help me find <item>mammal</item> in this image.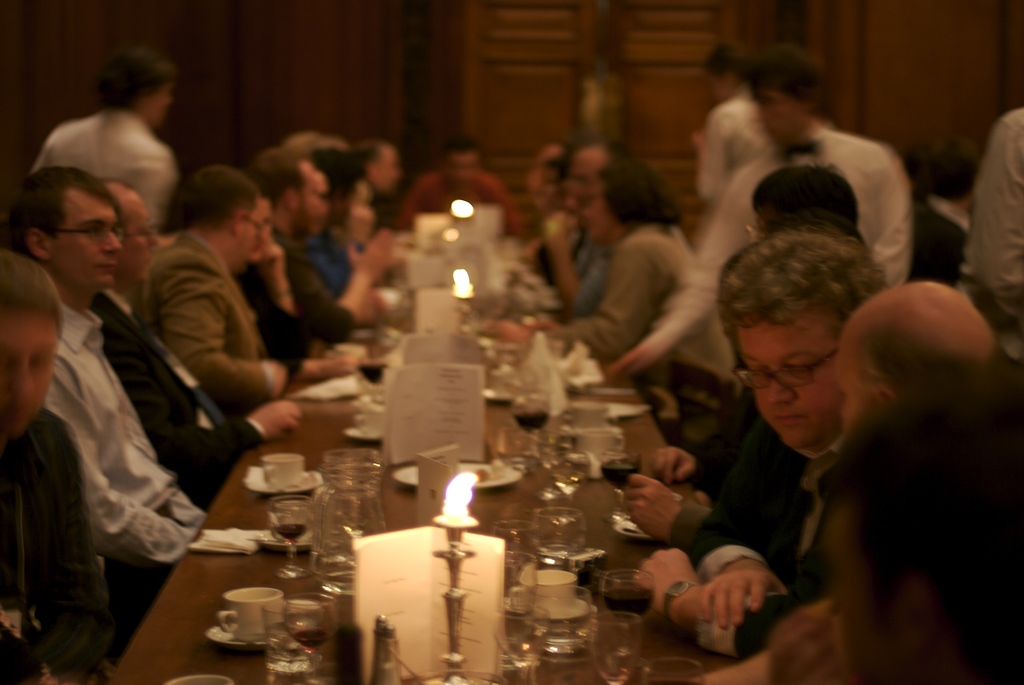
Found it: l=695, t=277, r=998, b=684.
